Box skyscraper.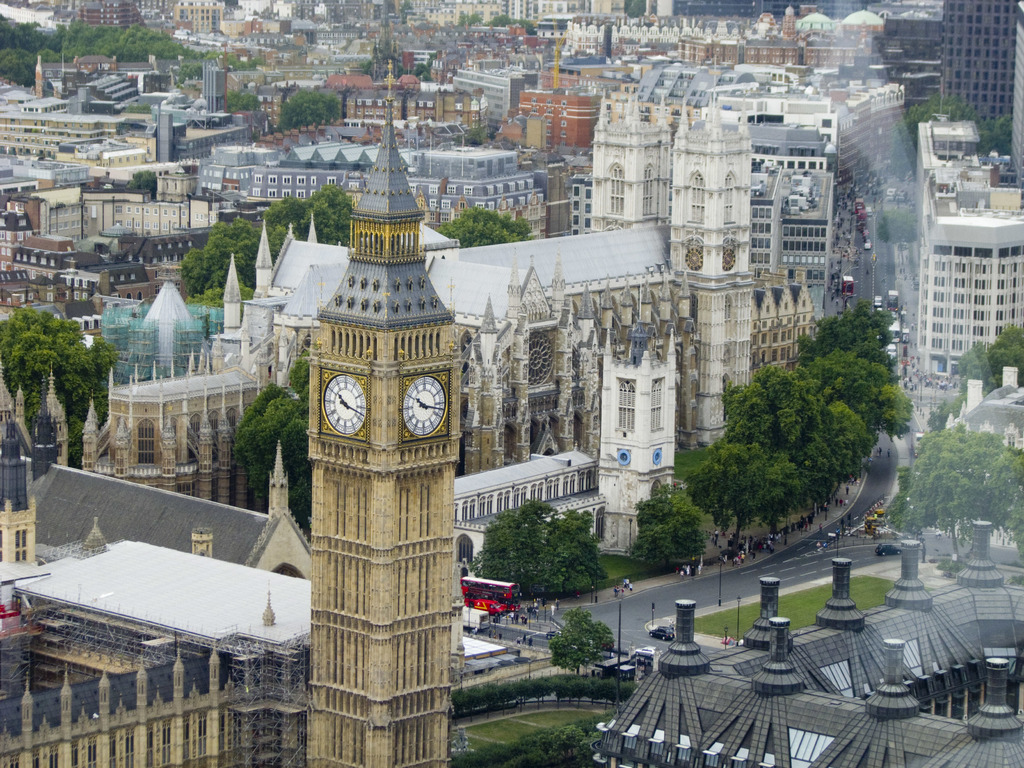
(left=307, top=59, right=476, bottom=767).
